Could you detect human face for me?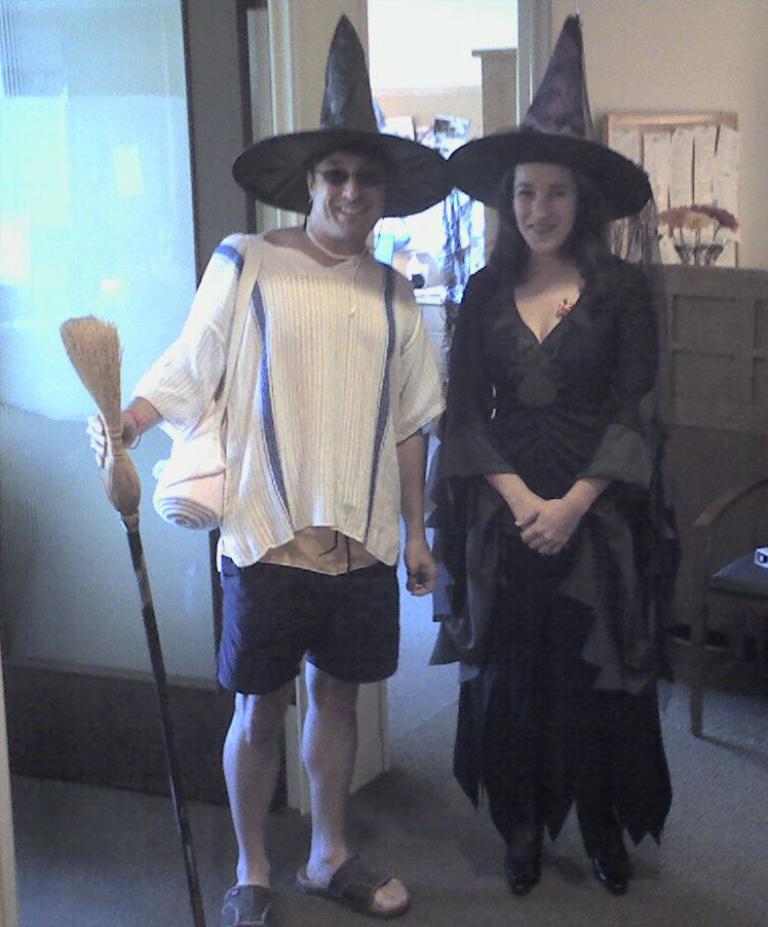
Detection result: (310, 151, 389, 248).
